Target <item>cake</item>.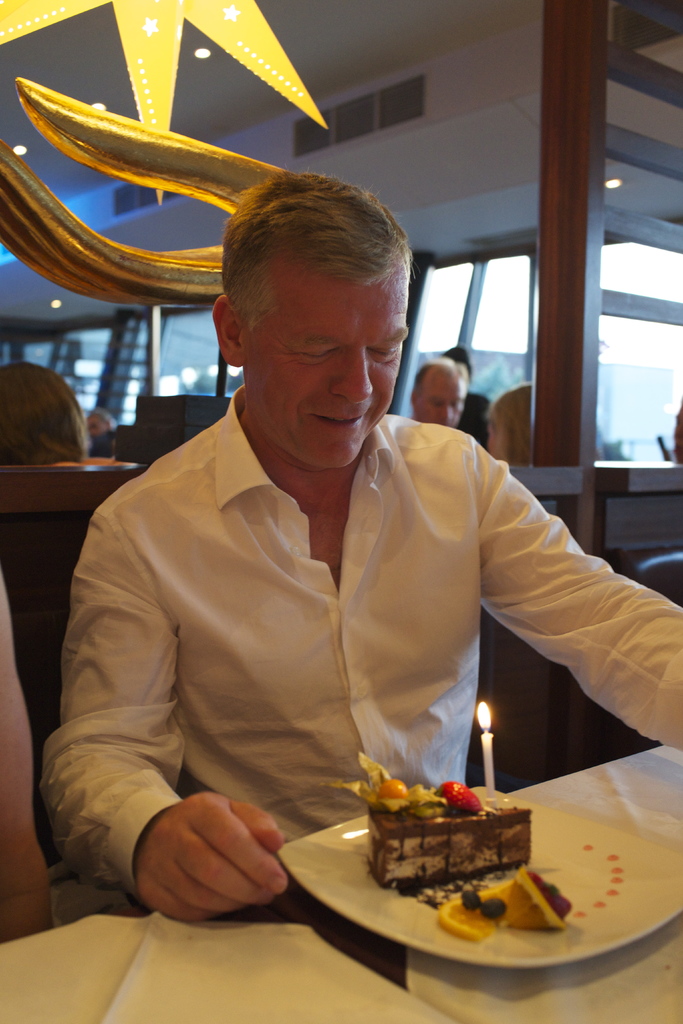
Target region: pyautogui.locateOnScreen(372, 777, 537, 889).
